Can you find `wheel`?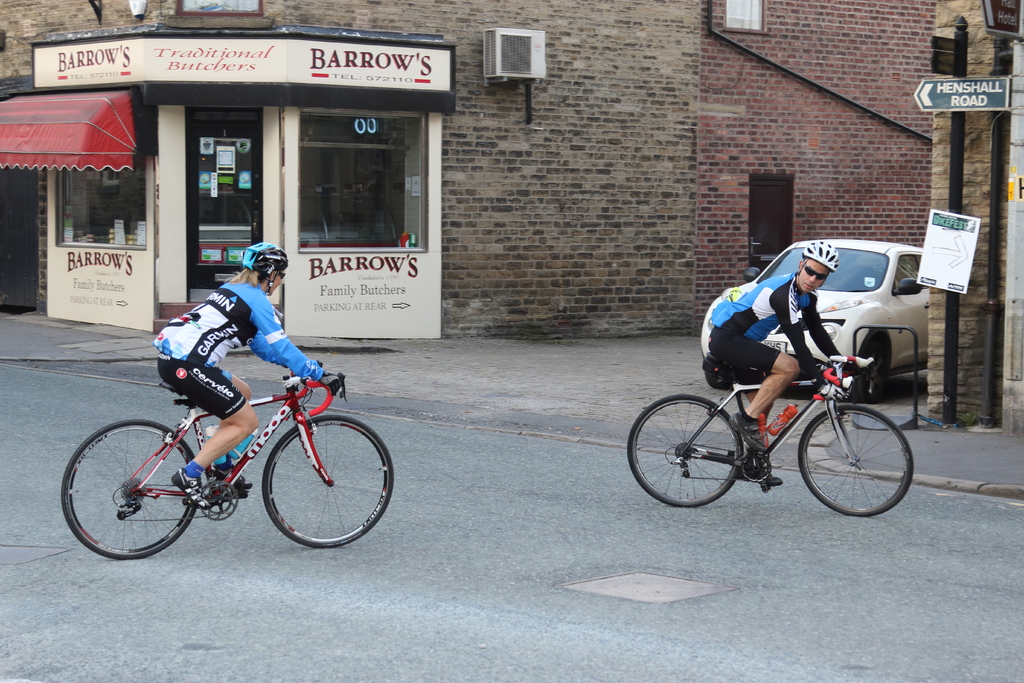
Yes, bounding box: left=794, top=399, right=918, bottom=513.
